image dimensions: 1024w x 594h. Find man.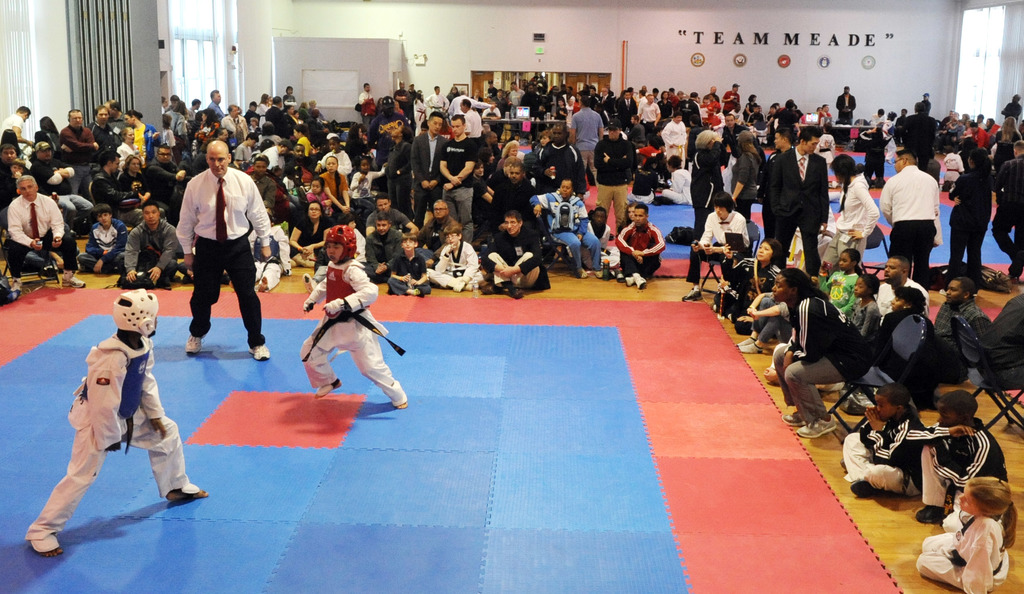
box(565, 95, 604, 179).
